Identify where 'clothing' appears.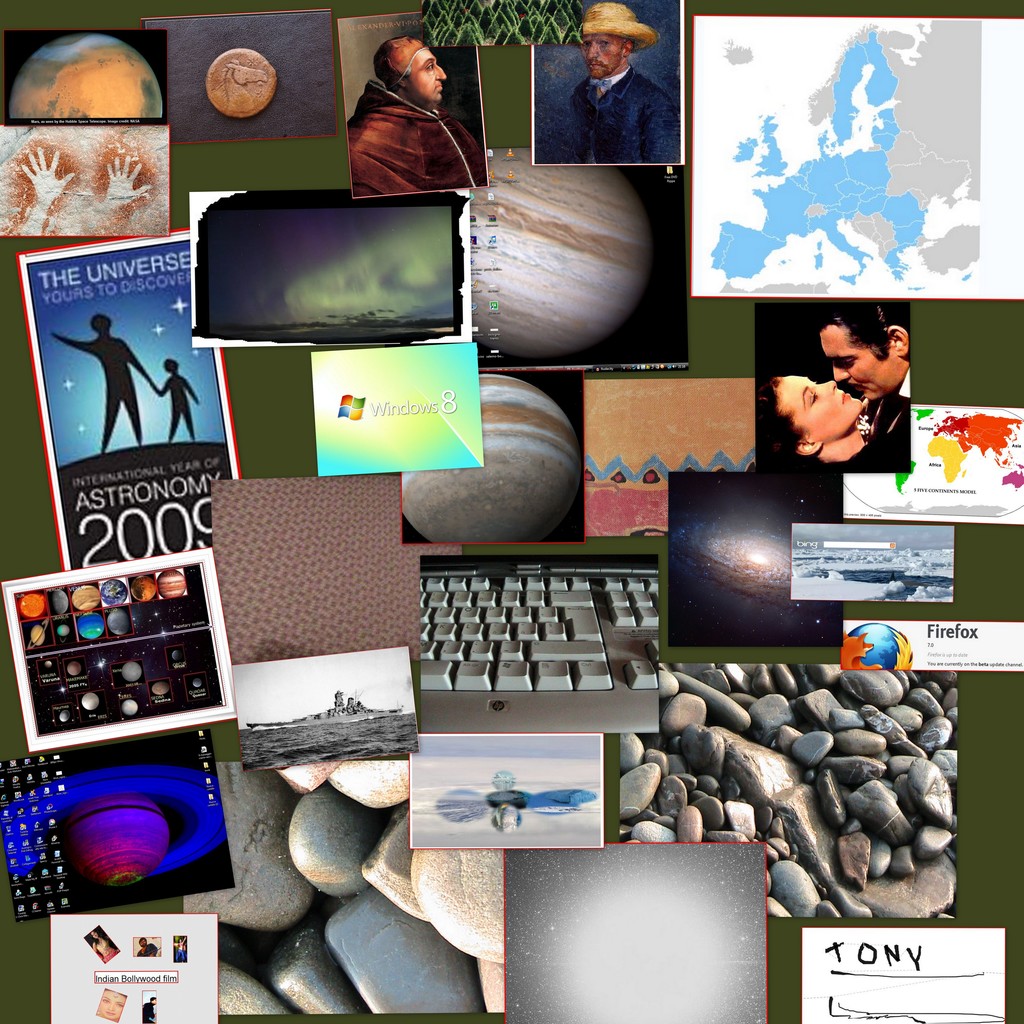
Appears at left=324, top=16, right=489, bottom=197.
